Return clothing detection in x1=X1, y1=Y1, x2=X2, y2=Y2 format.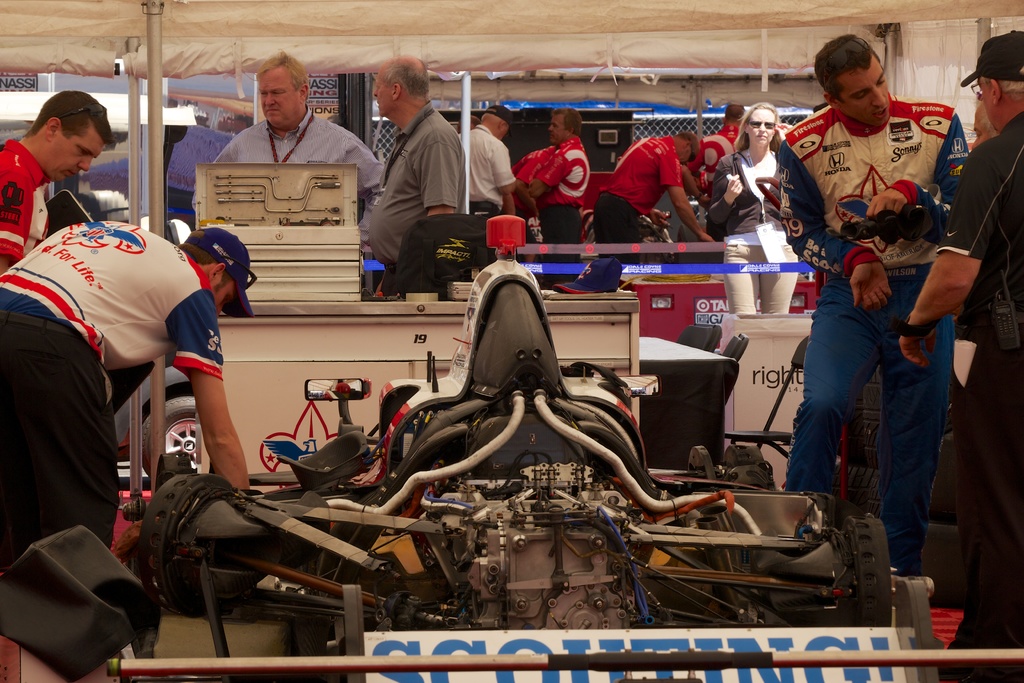
x1=927, y1=104, x2=1023, y2=682.
